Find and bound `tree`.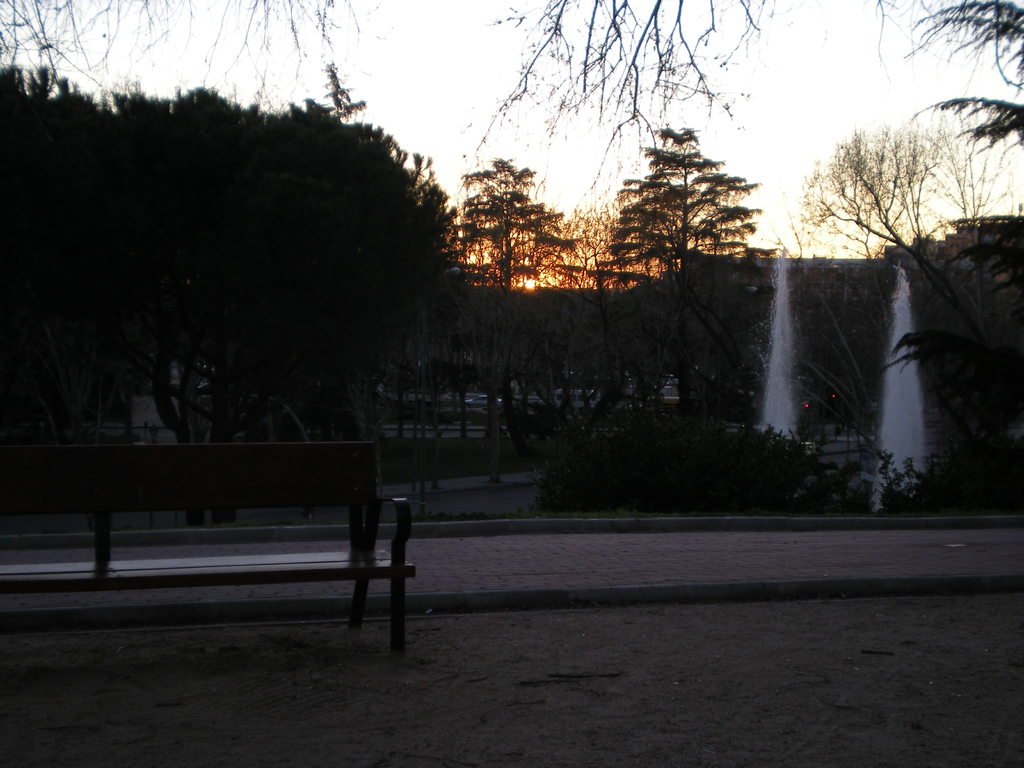
Bound: 816:116:979:262.
